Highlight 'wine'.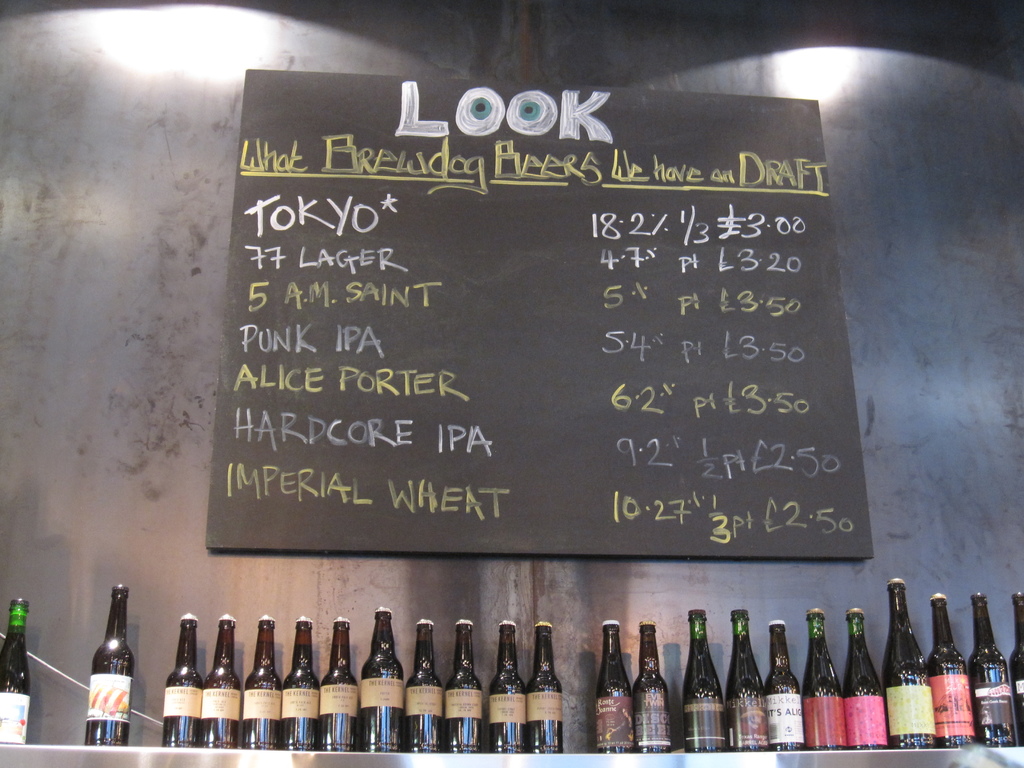
Highlighted region: x1=439, y1=610, x2=477, y2=755.
